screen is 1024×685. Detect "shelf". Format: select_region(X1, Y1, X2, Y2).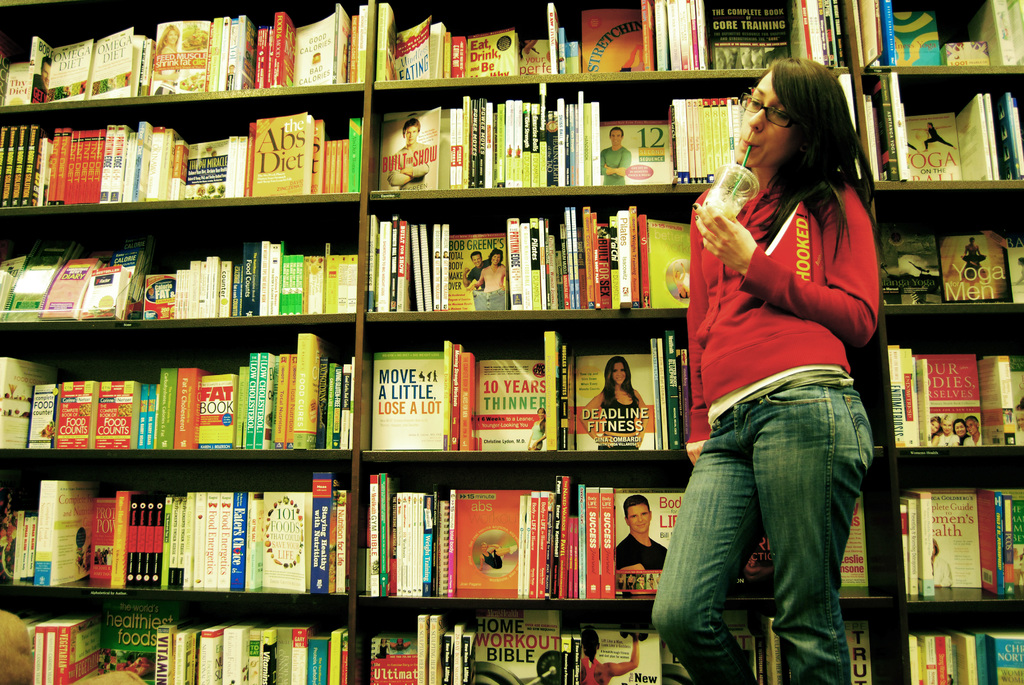
select_region(0, 205, 368, 338).
